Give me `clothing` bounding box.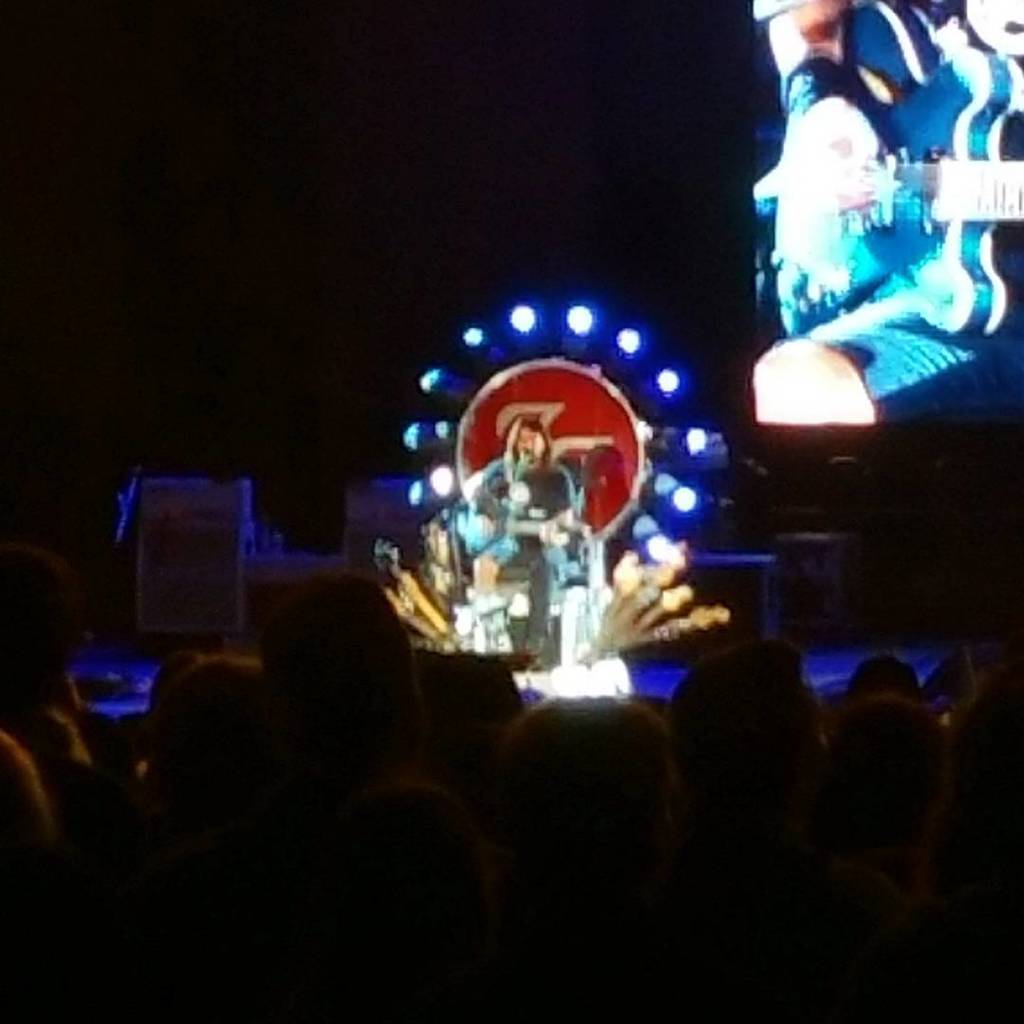
{"left": 741, "top": 21, "right": 980, "bottom": 508}.
